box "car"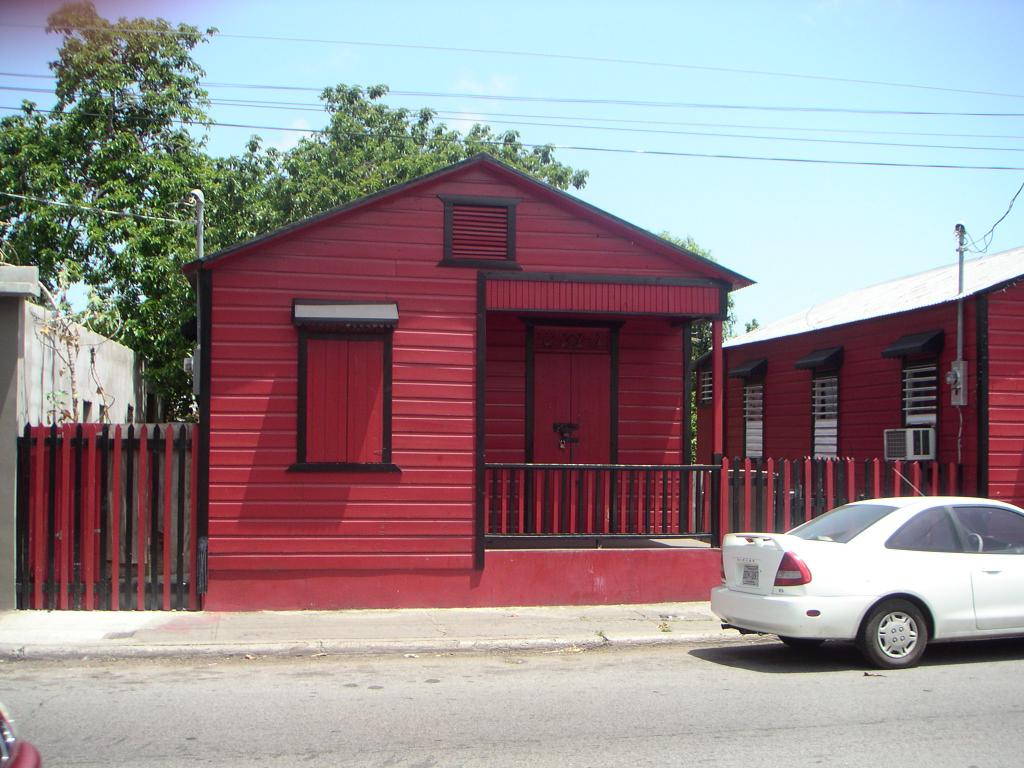
pyautogui.locateOnScreen(709, 467, 1023, 673)
